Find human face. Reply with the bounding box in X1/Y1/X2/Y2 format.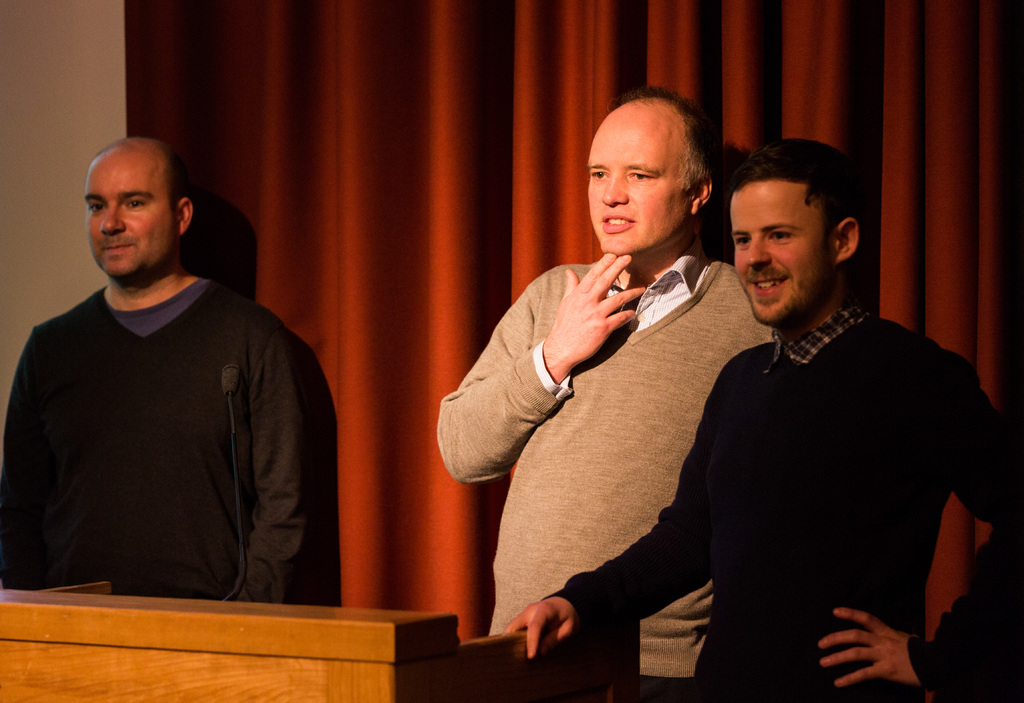
588/109/690/256.
